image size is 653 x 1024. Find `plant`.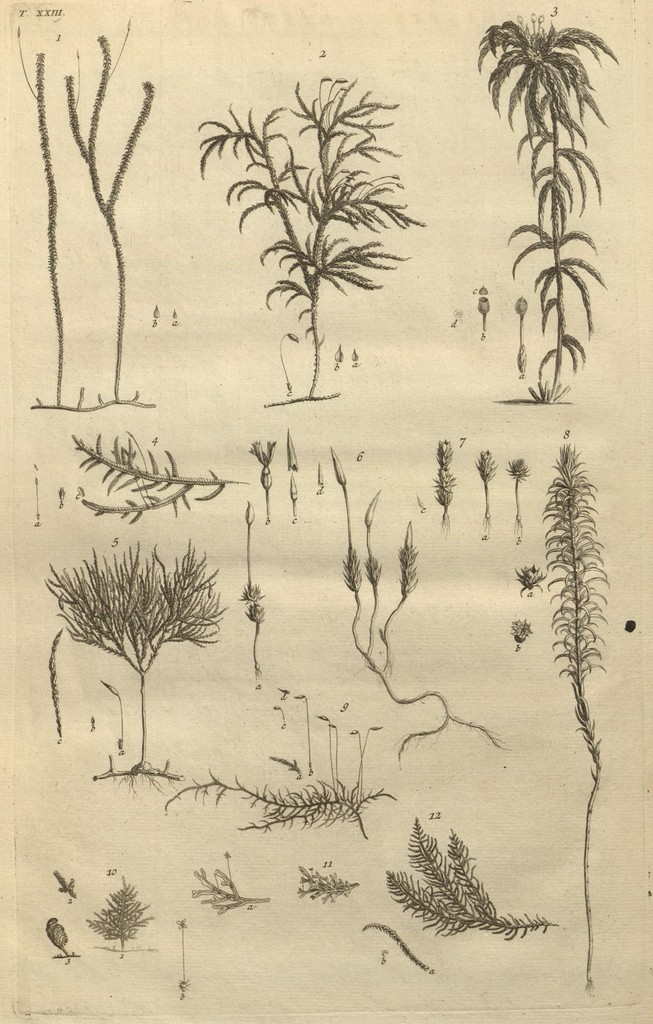
[x1=470, y1=445, x2=503, y2=535].
